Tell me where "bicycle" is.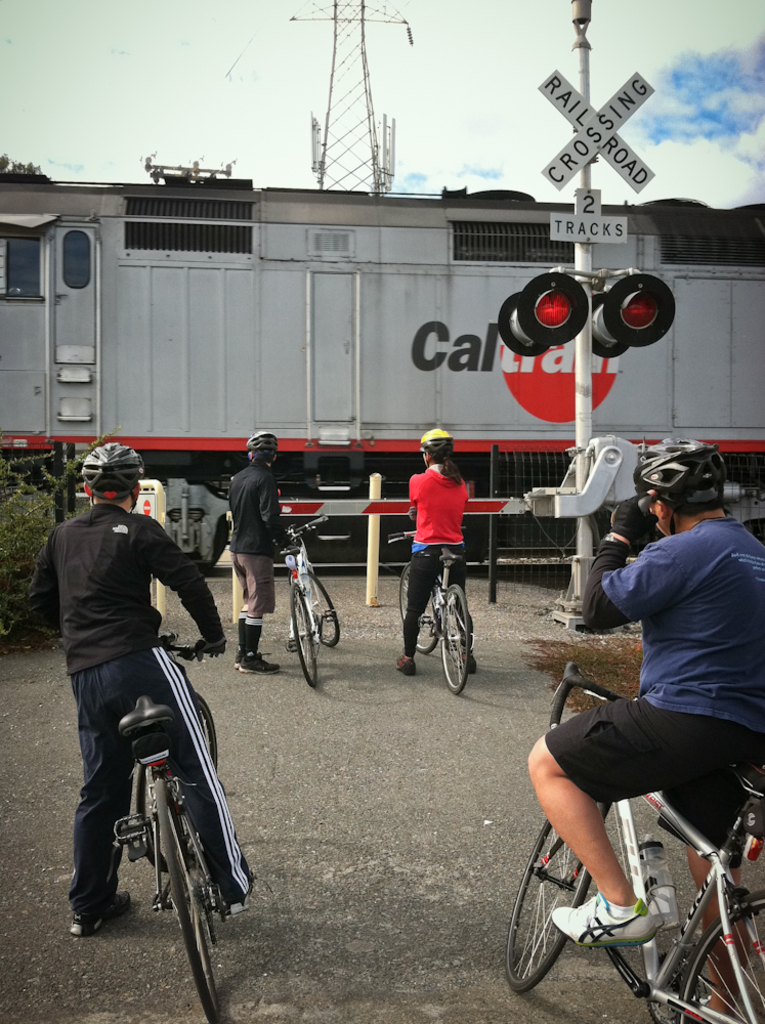
"bicycle" is at 272:512:340:691.
